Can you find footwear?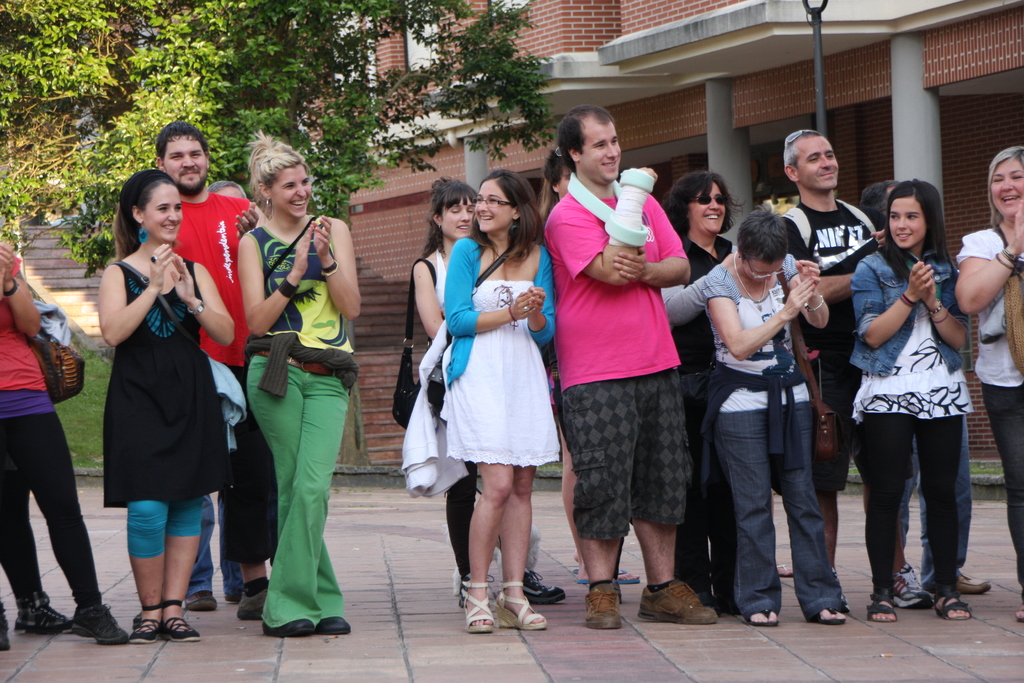
Yes, bounding box: 819 607 846 623.
